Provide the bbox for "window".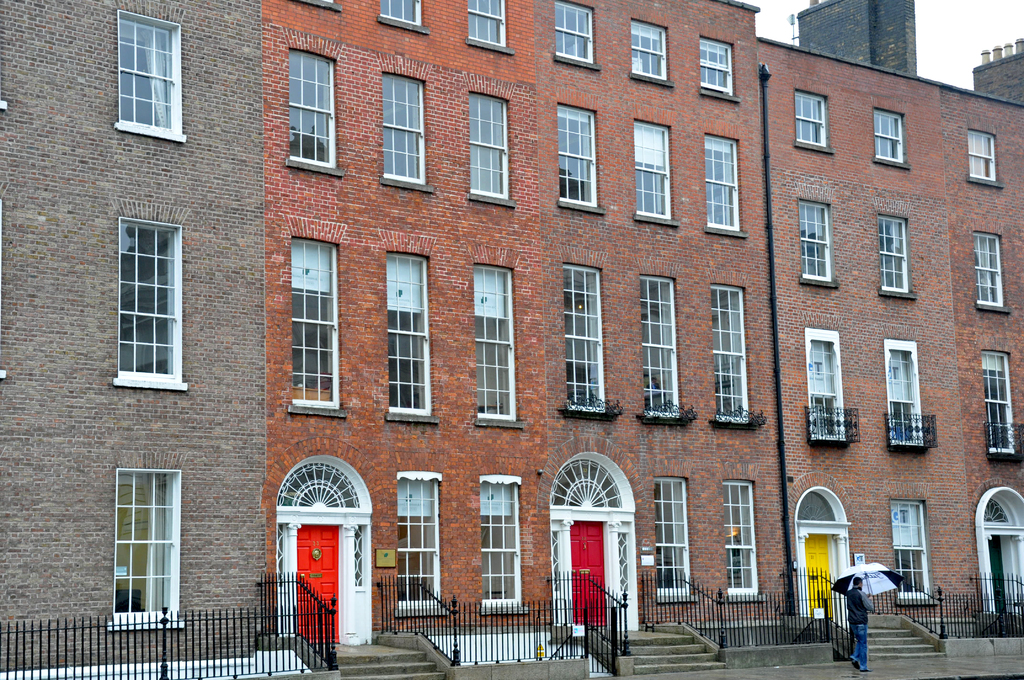
630, 15, 670, 88.
